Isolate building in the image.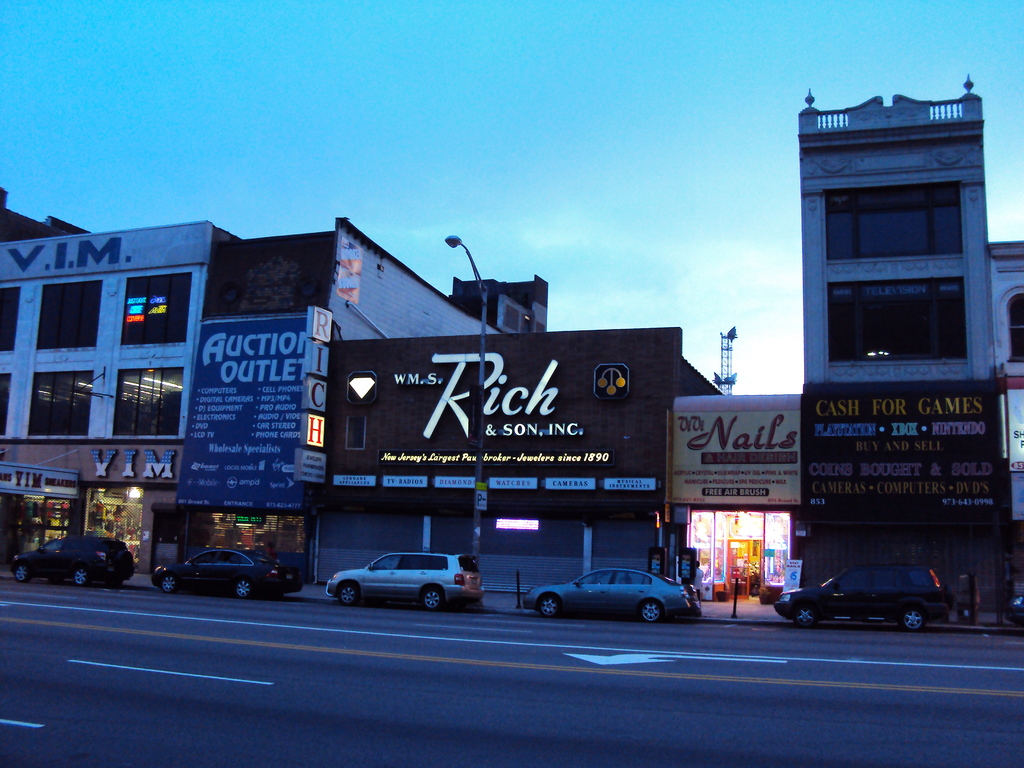
Isolated region: pyautogui.locateOnScreen(0, 219, 244, 577).
